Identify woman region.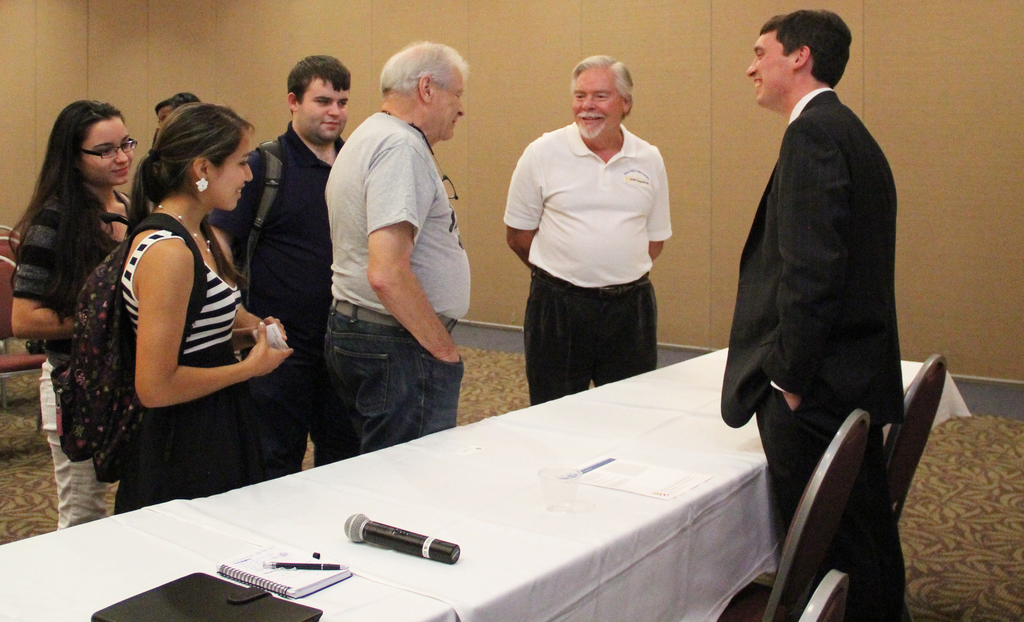
Region: (x1=119, y1=102, x2=295, y2=499).
